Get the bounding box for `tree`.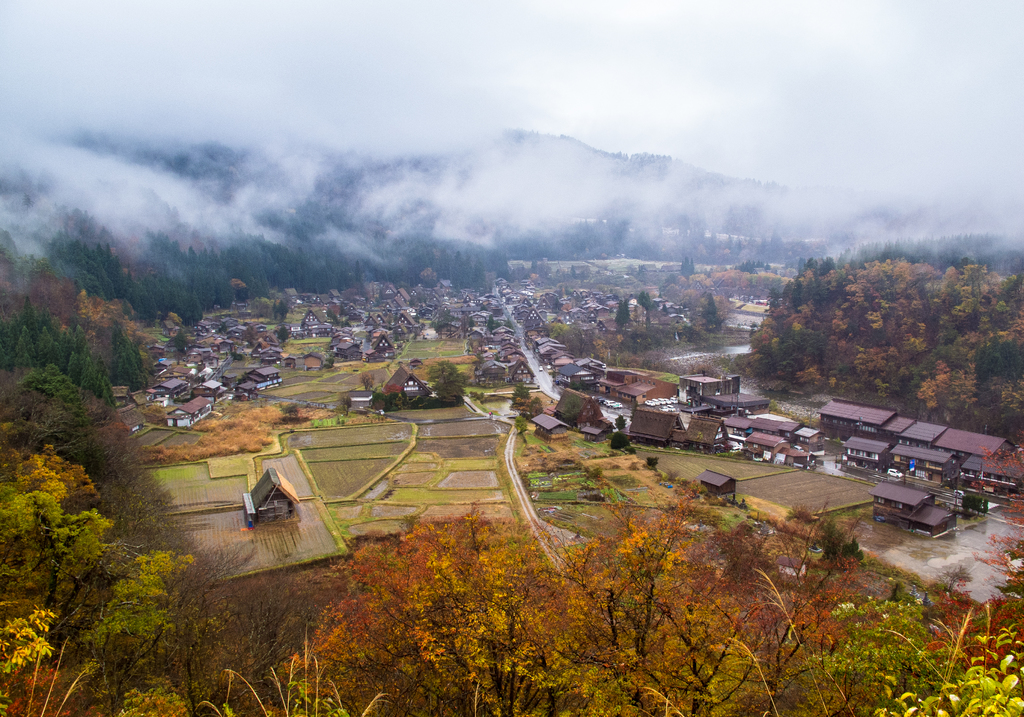
(left=339, top=391, right=351, bottom=416).
